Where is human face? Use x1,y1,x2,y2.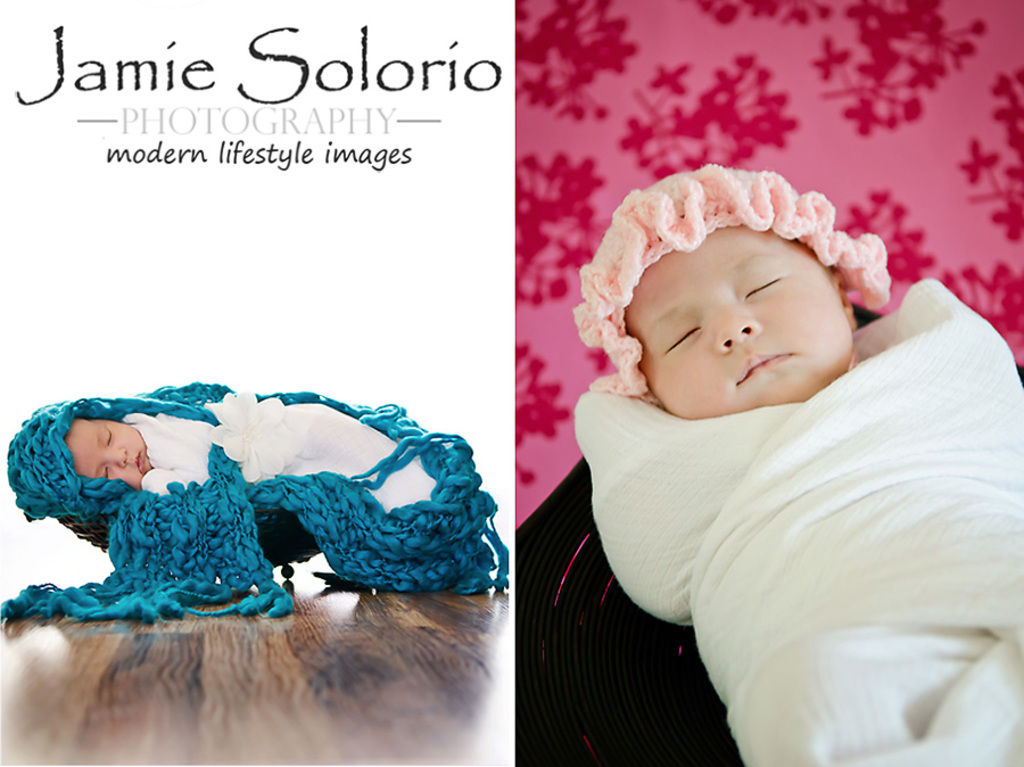
64,414,150,490.
